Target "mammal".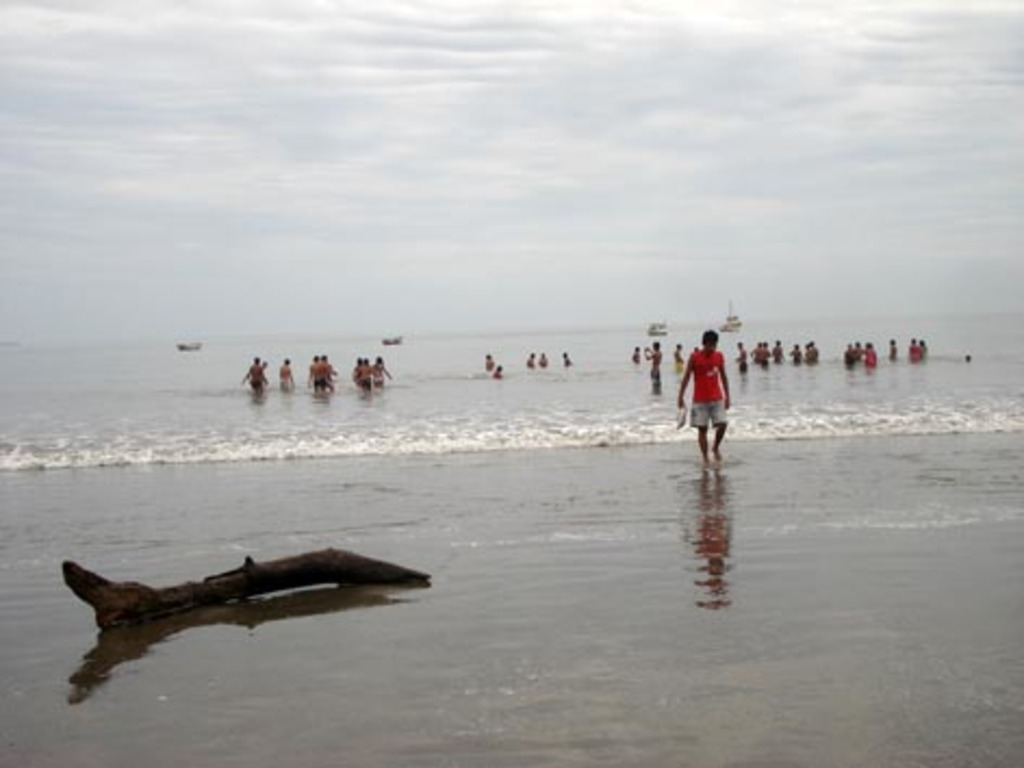
Target region: x1=321, y1=356, x2=338, y2=397.
